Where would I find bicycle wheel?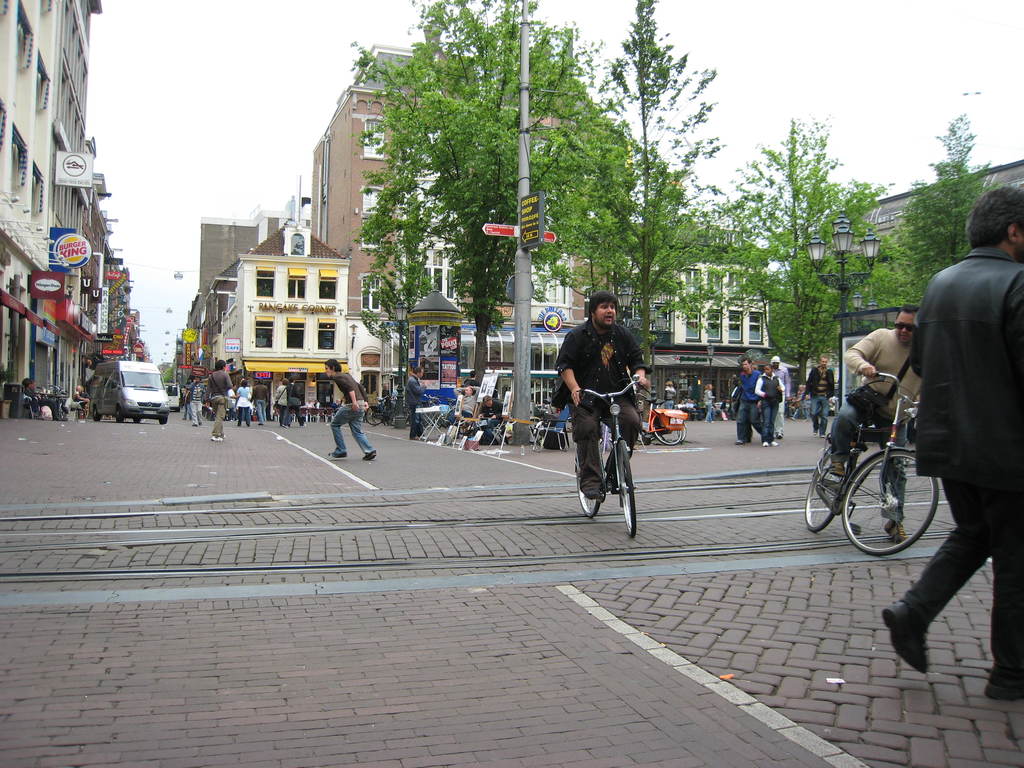
At left=575, top=453, right=599, bottom=516.
